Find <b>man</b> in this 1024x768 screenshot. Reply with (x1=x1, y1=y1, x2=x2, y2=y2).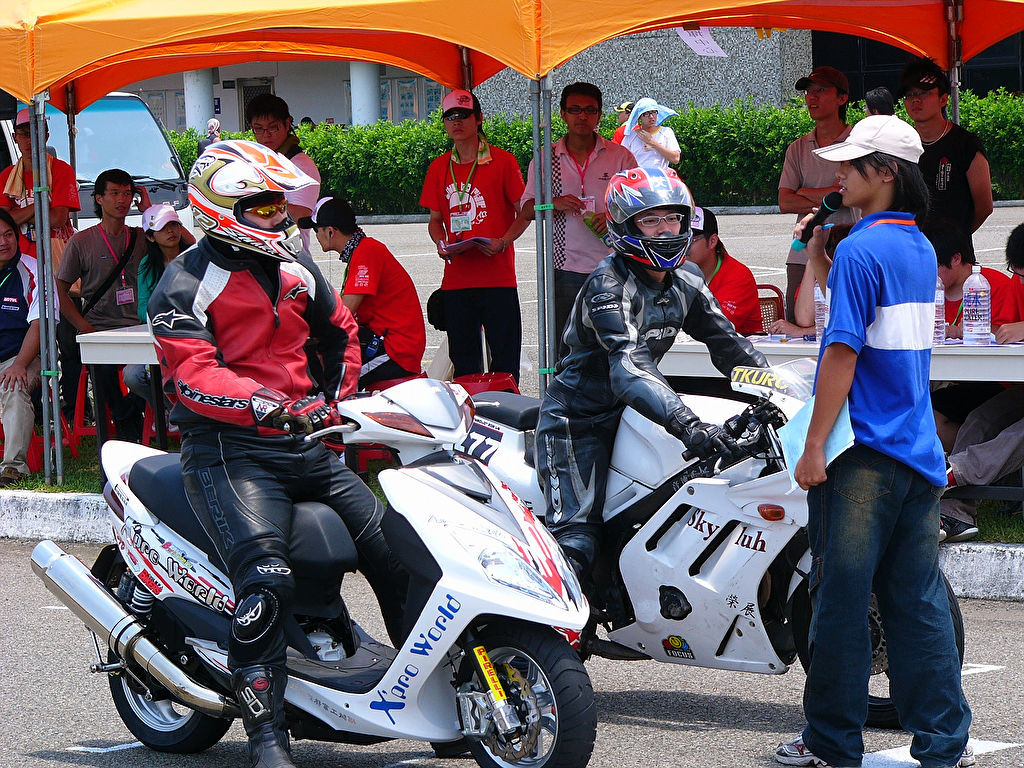
(x1=55, y1=167, x2=151, y2=419).
